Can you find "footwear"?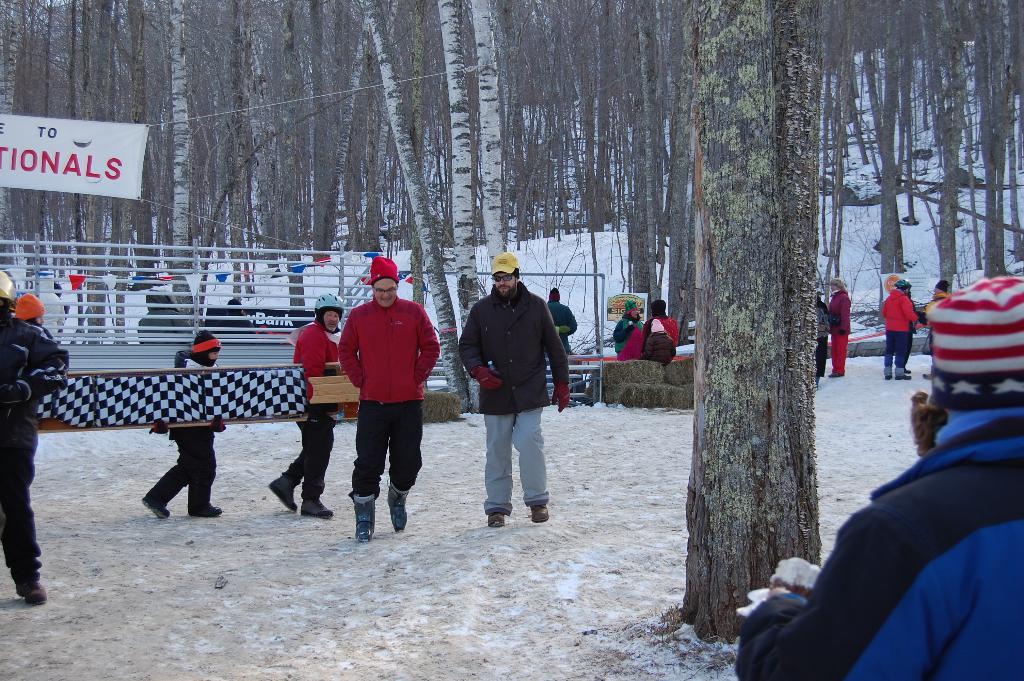
Yes, bounding box: pyautogui.locateOnScreen(884, 375, 893, 380).
